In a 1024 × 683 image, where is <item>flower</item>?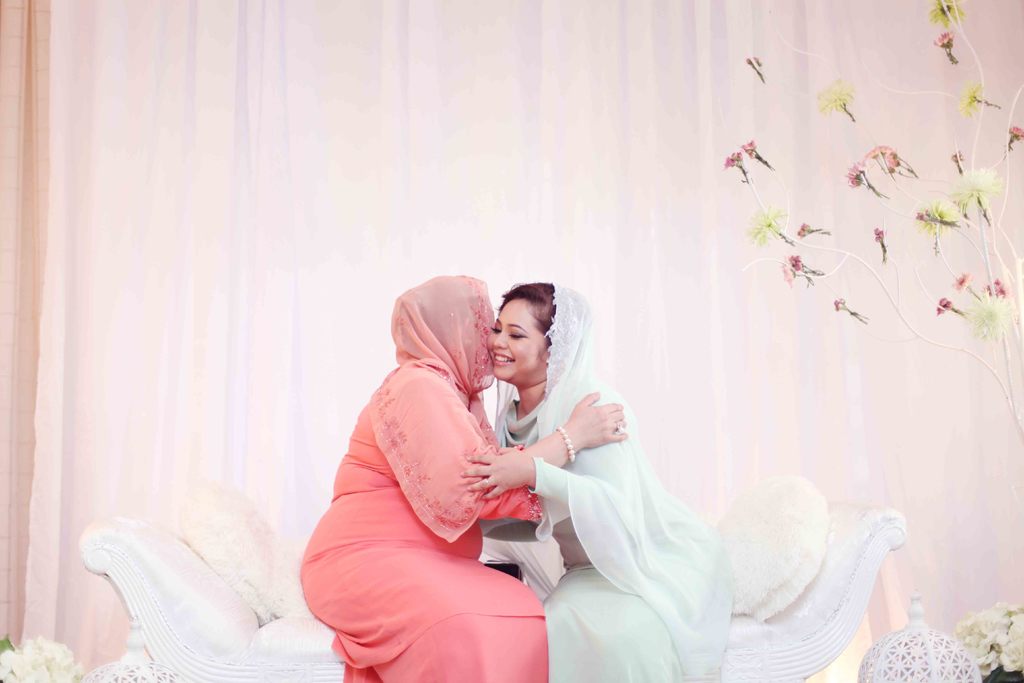
bbox=[817, 72, 847, 112].
